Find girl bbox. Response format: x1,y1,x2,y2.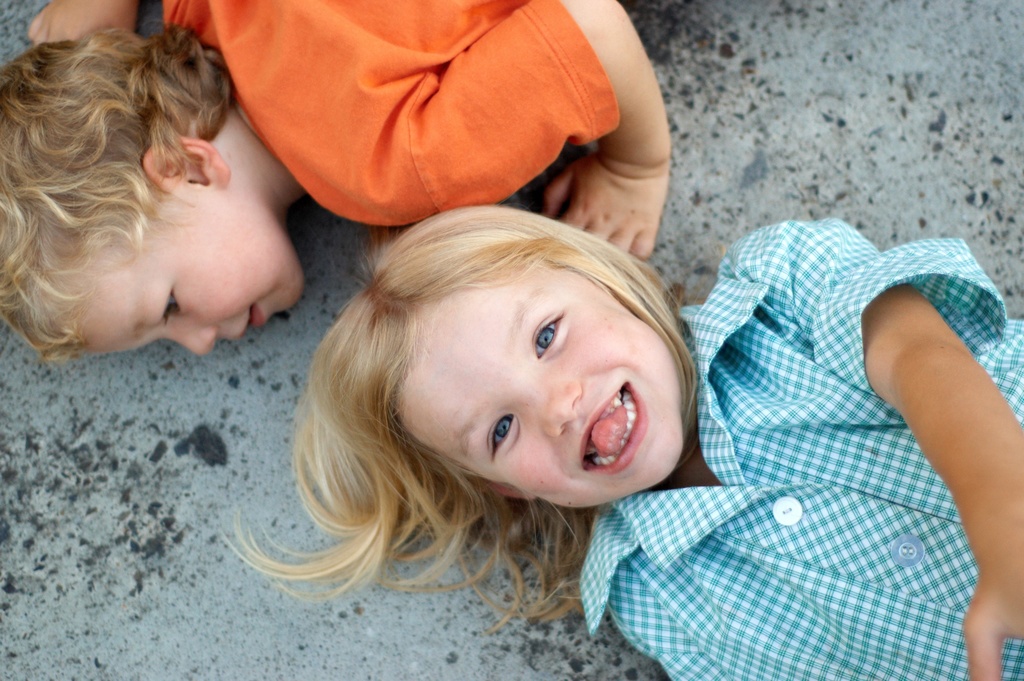
218,205,1023,680.
